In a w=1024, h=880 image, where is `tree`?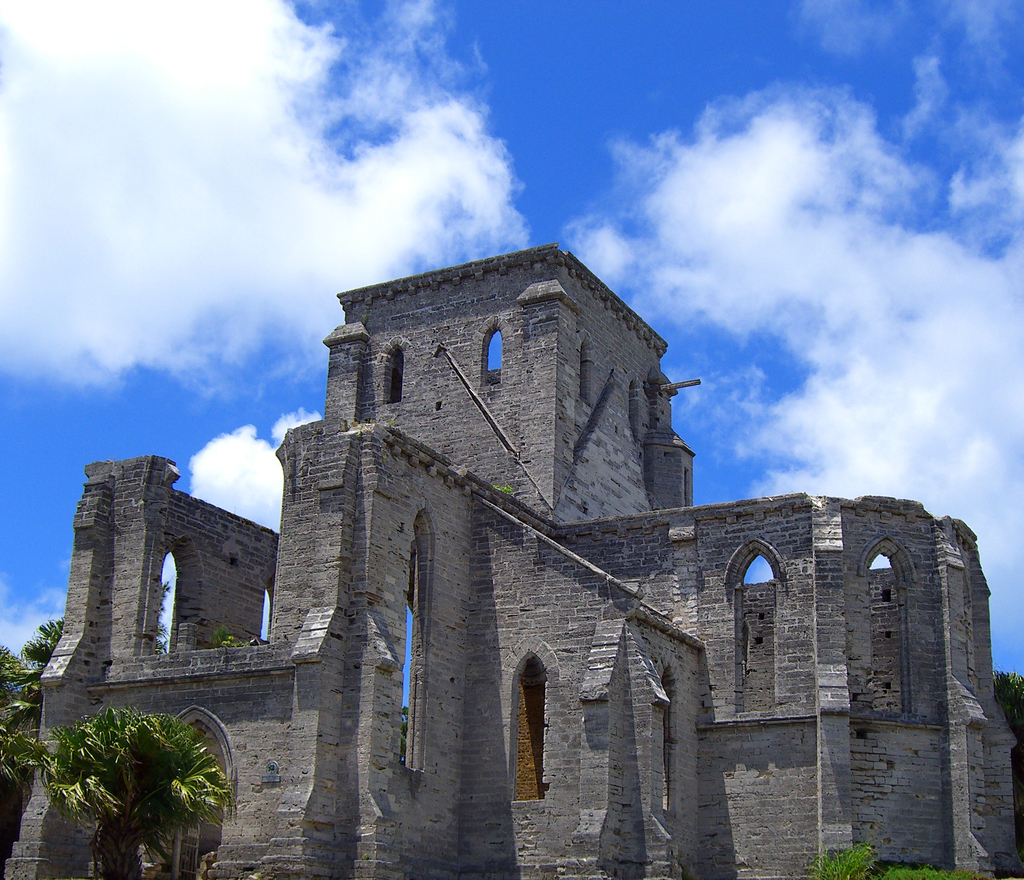
crop(40, 703, 232, 879).
